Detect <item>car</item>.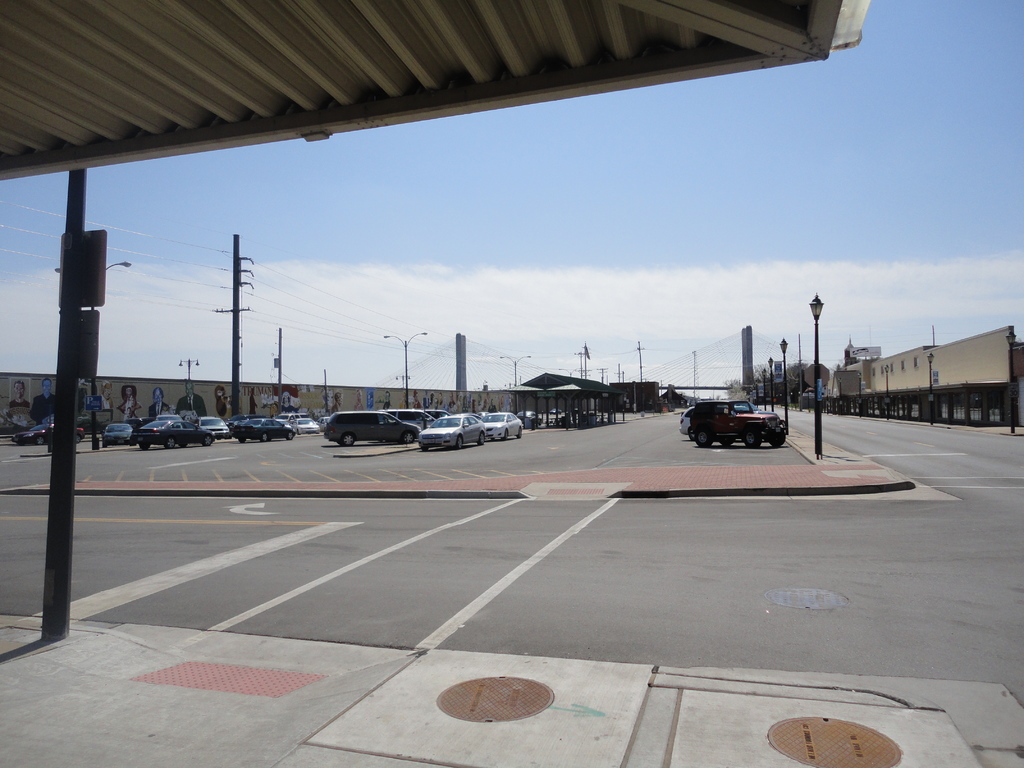
Detected at BBox(417, 416, 483, 449).
